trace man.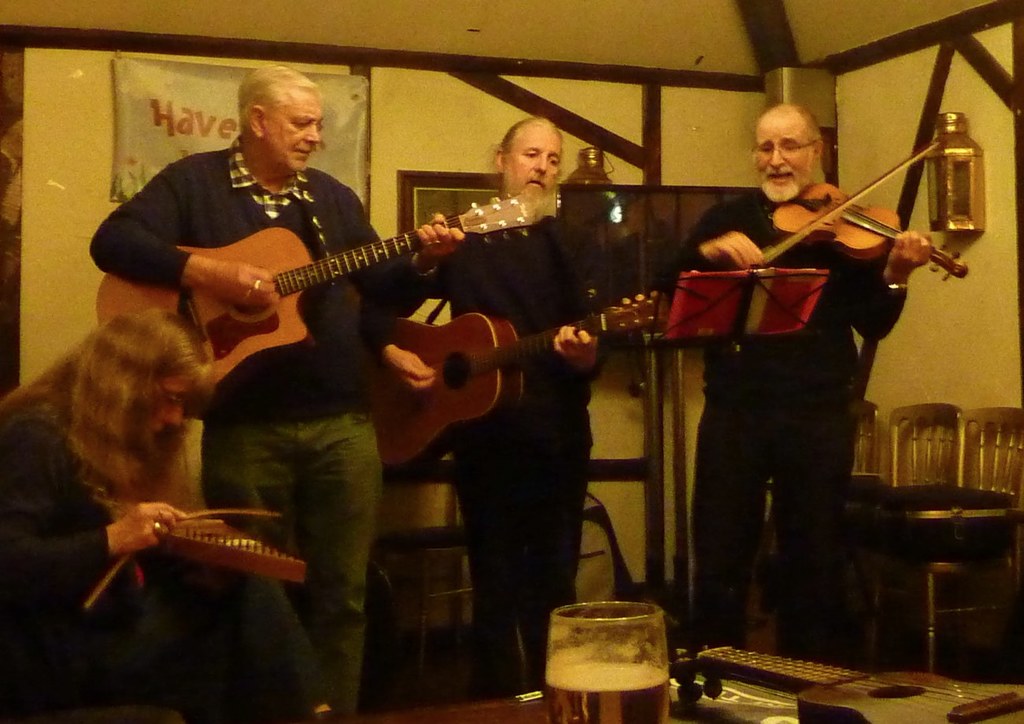
Traced to 649/103/923/651.
